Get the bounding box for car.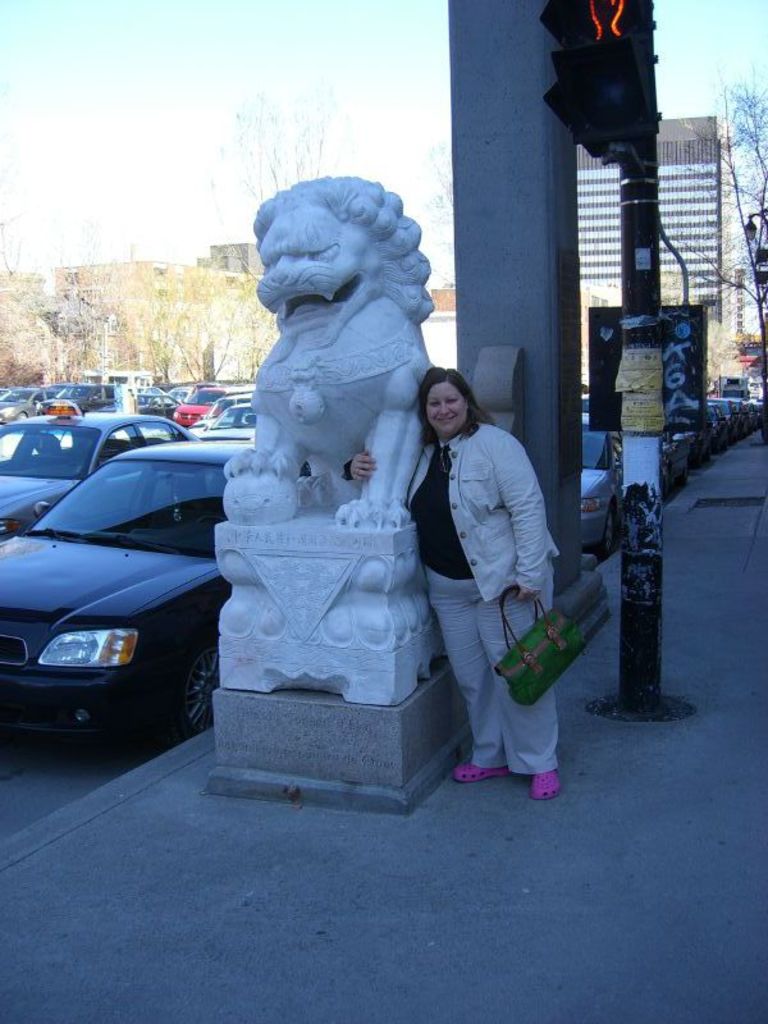
detection(165, 383, 242, 428).
